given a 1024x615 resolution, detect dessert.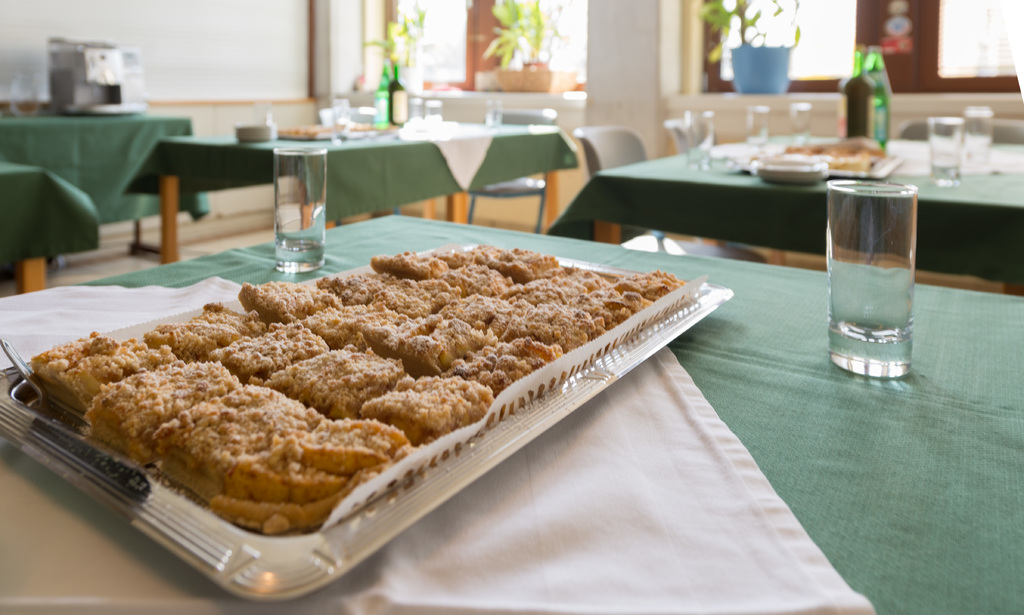
237,280,344,329.
